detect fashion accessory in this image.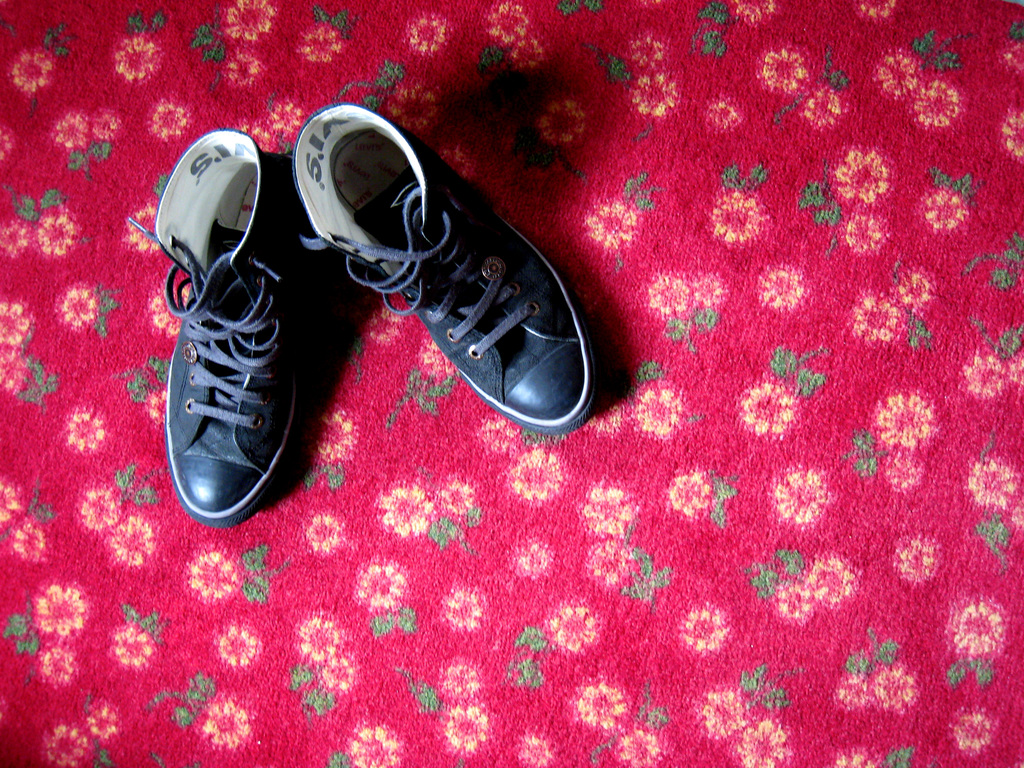
Detection: pyautogui.locateOnScreen(293, 99, 598, 436).
